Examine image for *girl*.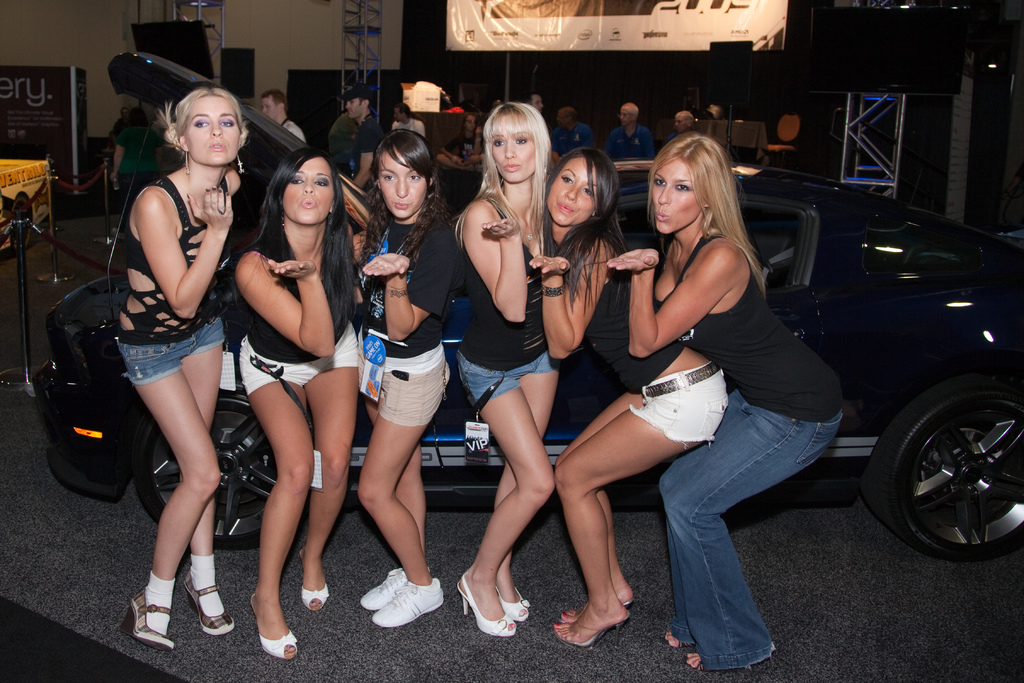
Examination result: [left=234, top=148, right=360, bottom=660].
